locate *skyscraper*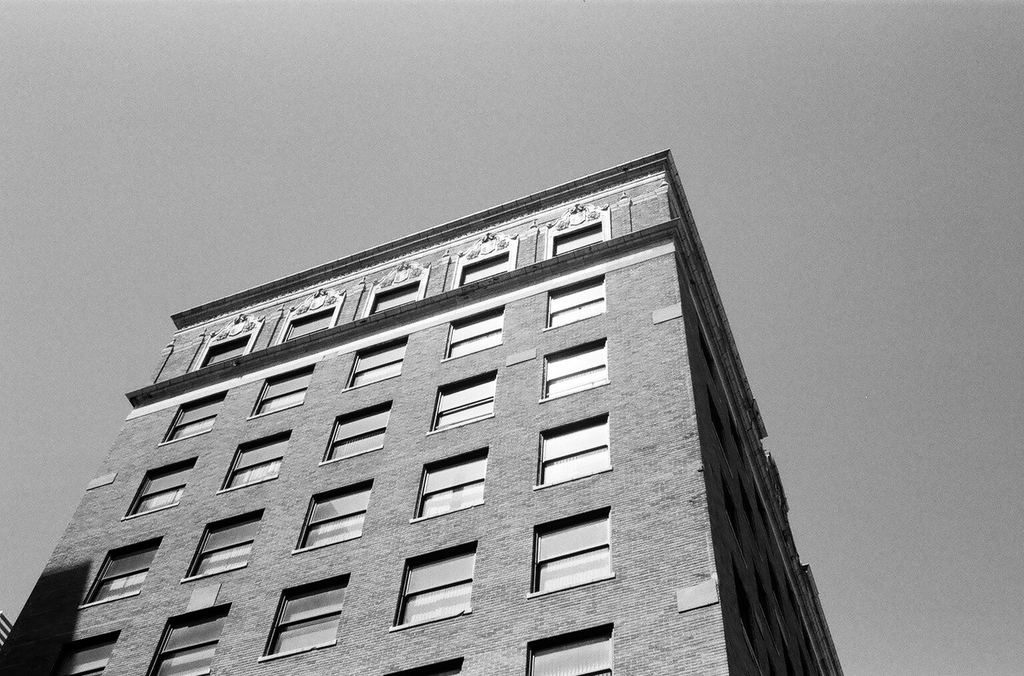
left=19, top=164, right=857, bottom=675
